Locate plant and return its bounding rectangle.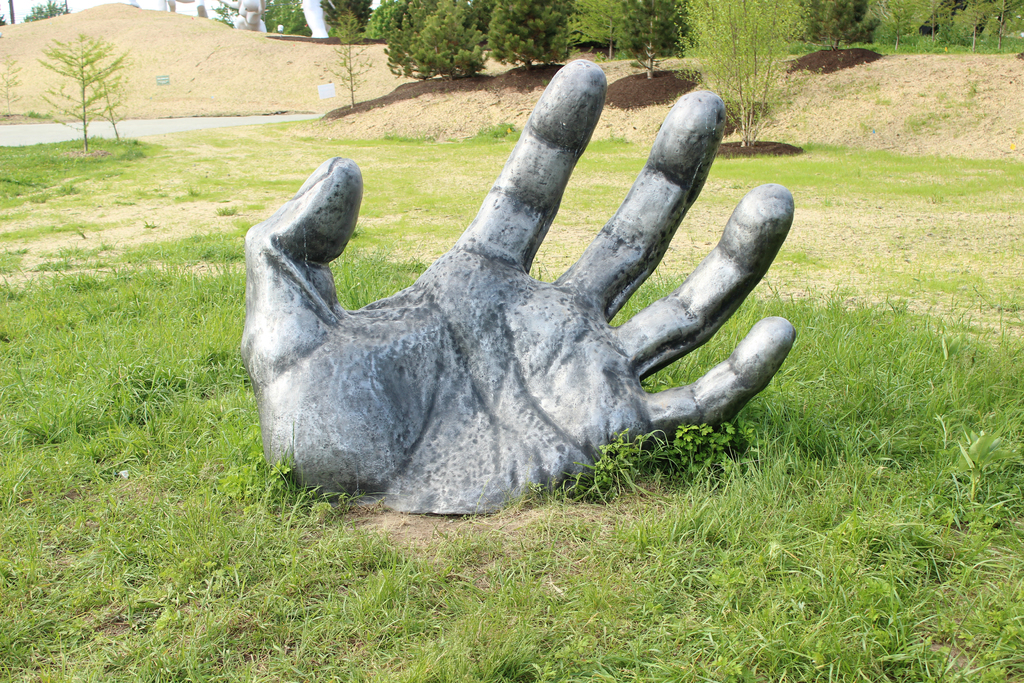
604/0/674/88.
